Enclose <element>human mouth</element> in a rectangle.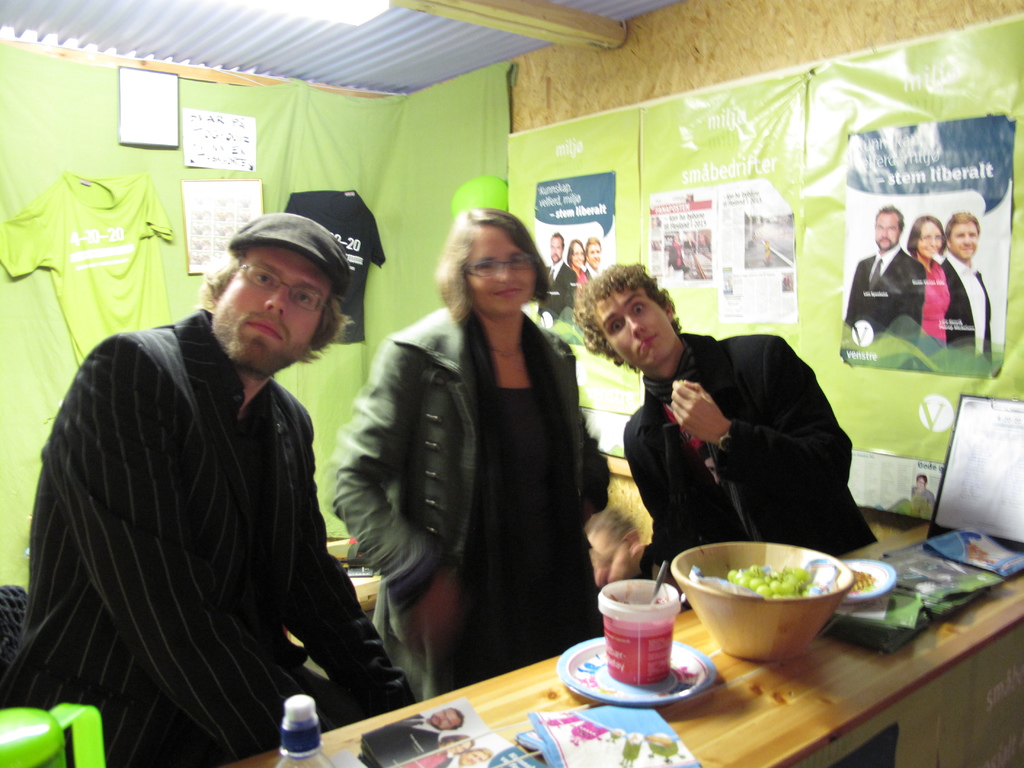
rect(962, 244, 972, 249).
